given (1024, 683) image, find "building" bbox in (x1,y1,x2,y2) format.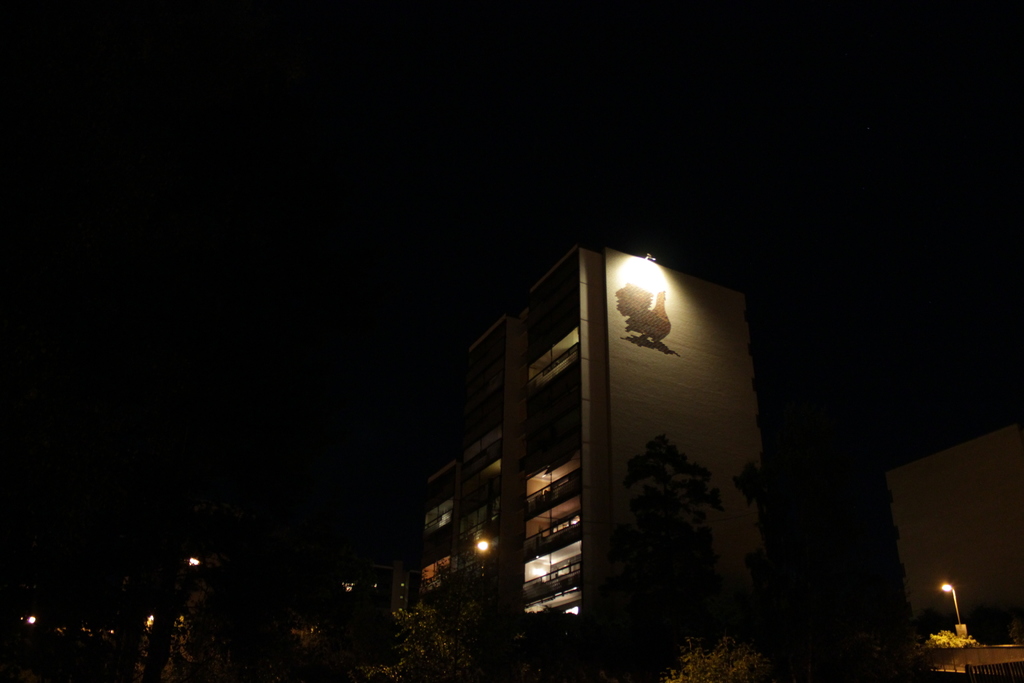
(412,242,769,682).
